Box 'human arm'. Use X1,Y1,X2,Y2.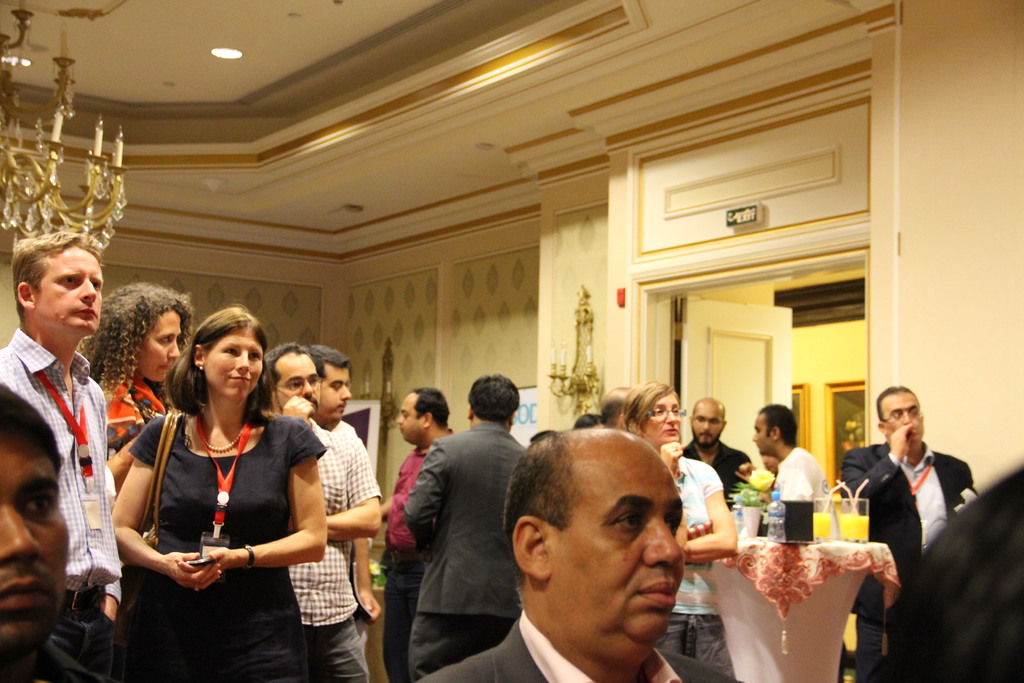
350,522,374,625.
